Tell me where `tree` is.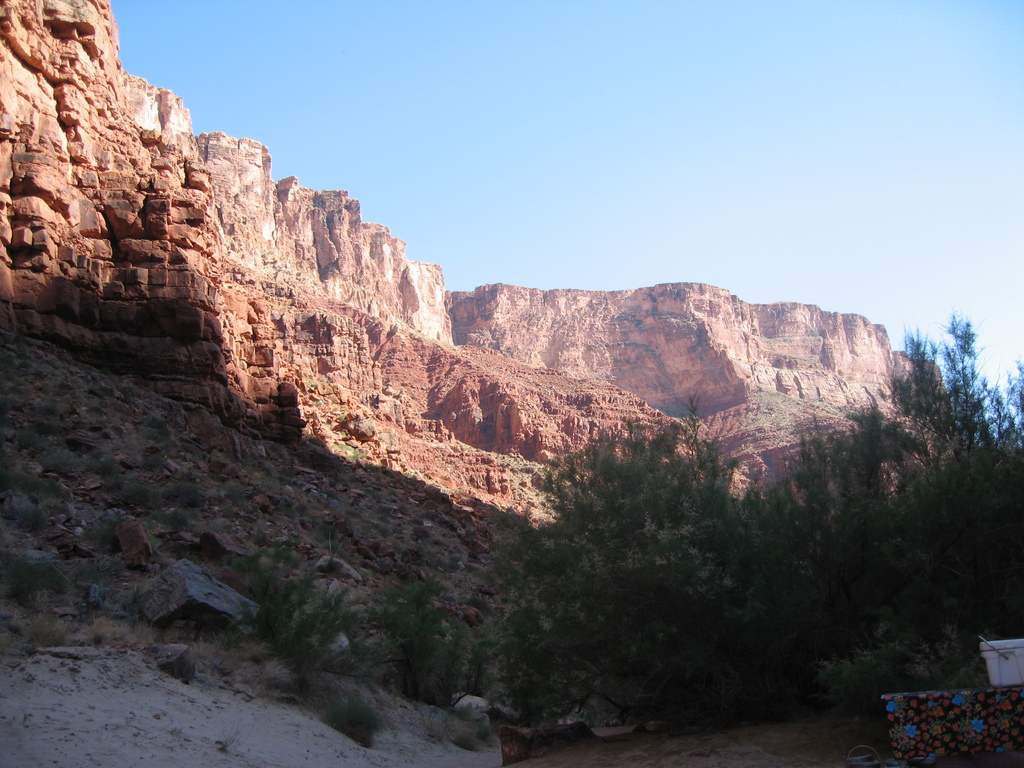
`tree` is at [left=78, top=460, right=259, bottom=564].
